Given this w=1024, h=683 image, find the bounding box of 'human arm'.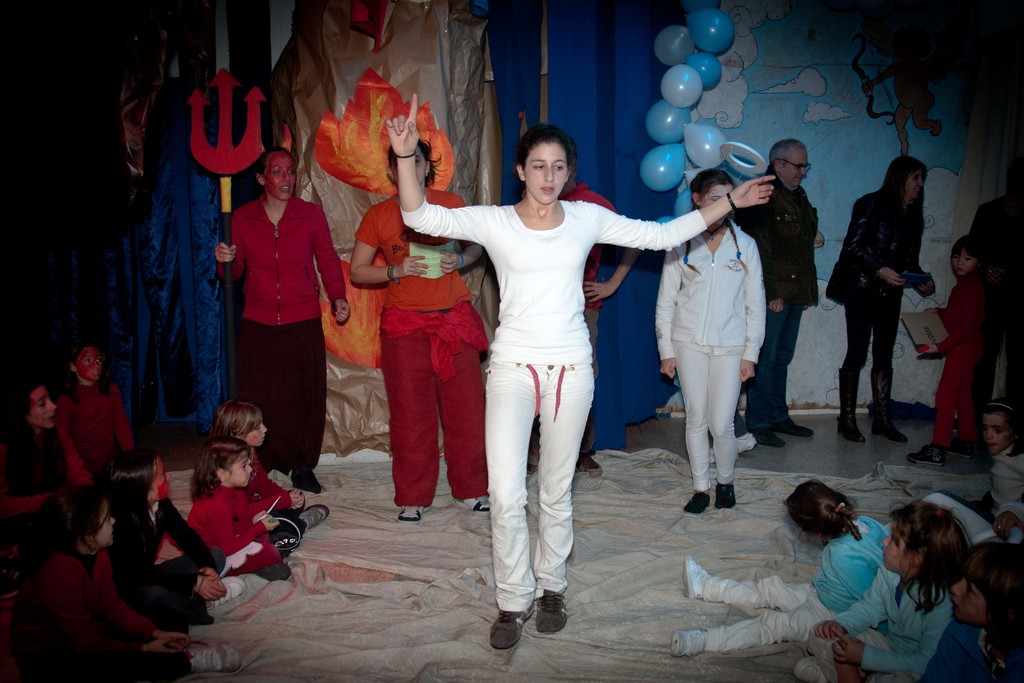
[312, 206, 351, 324].
